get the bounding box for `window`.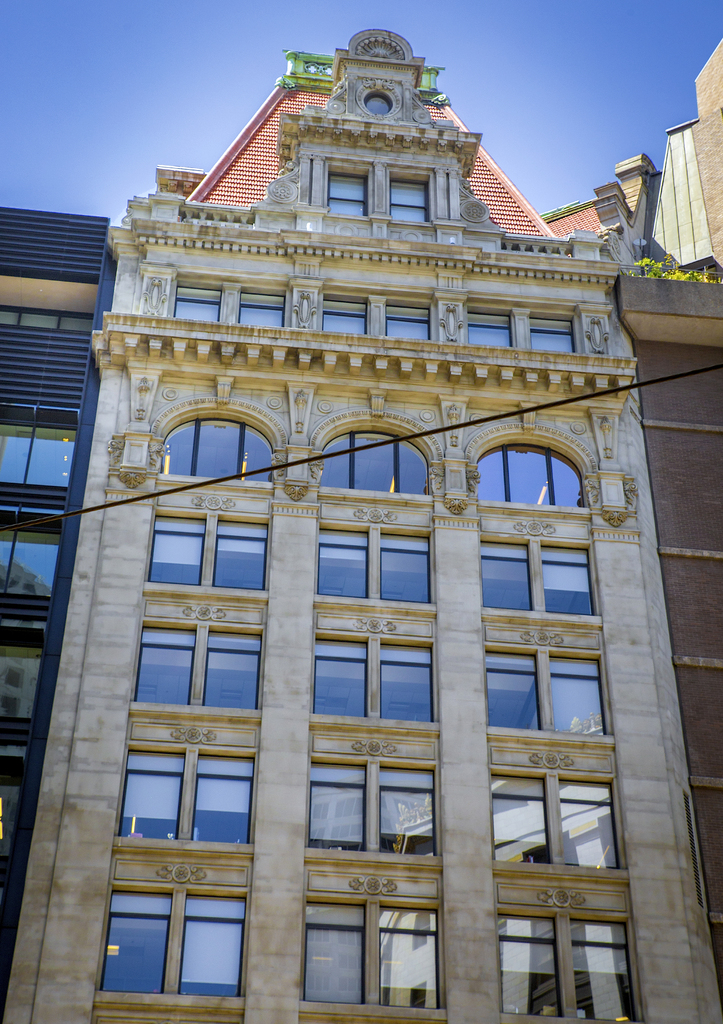
<box>546,541,593,611</box>.
